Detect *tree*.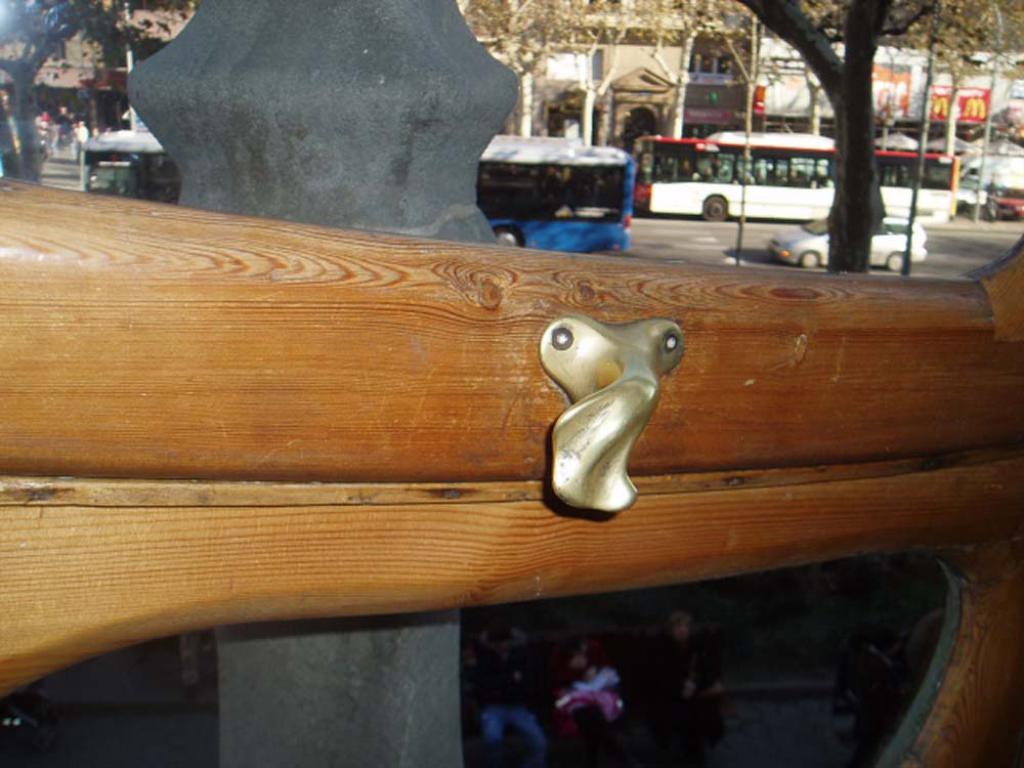
Detected at crop(710, 0, 948, 279).
